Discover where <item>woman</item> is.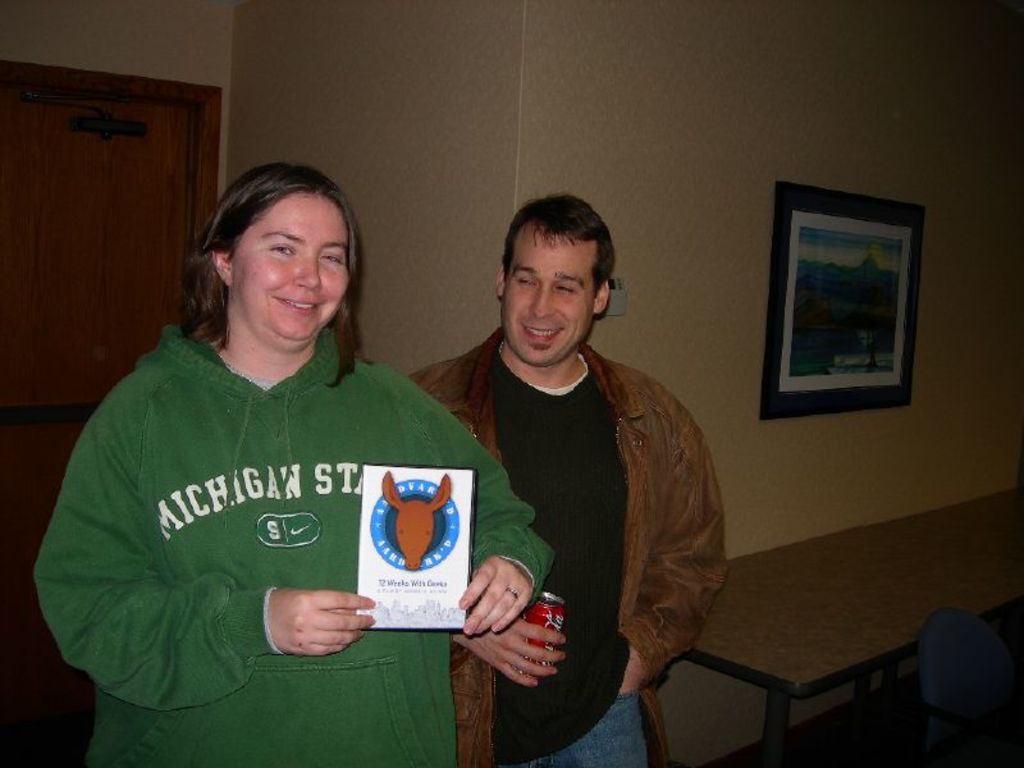
Discovered at box(42, 150, 497, 756).
